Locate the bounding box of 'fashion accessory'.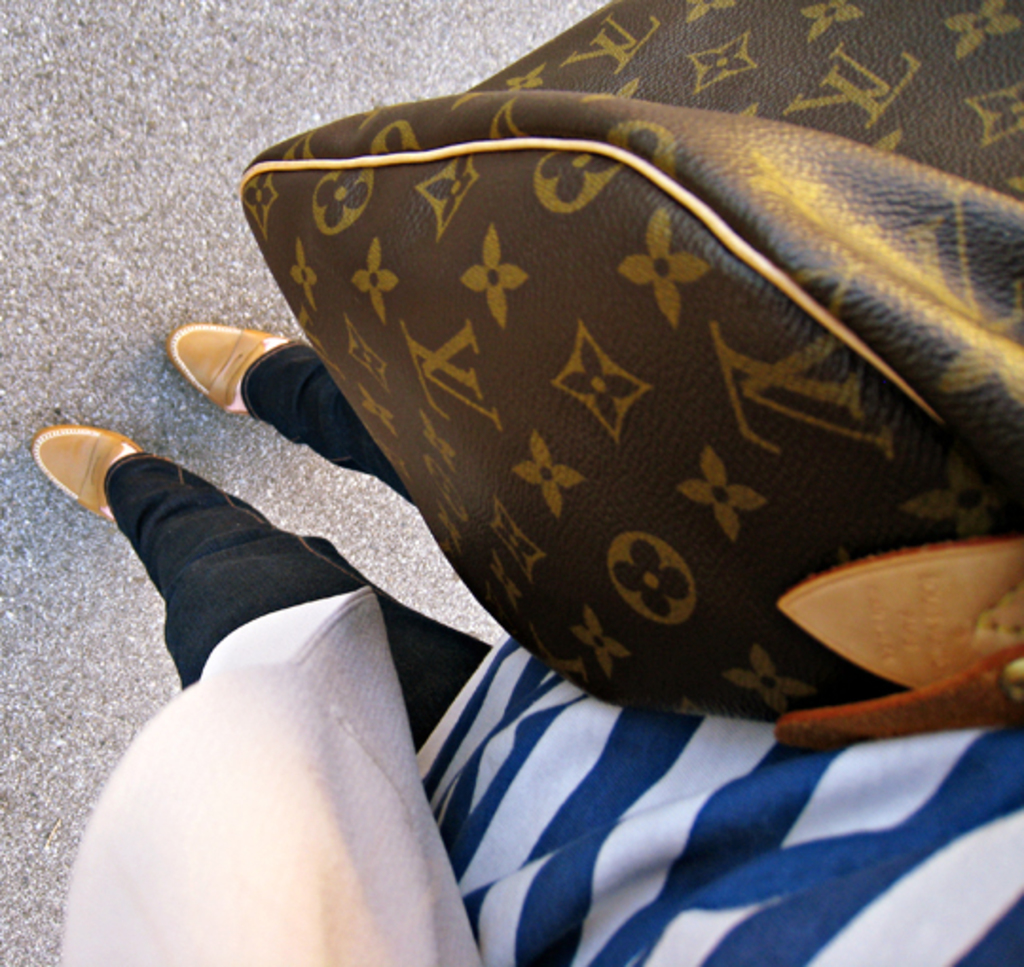
Bounding box: <region>28, 425, 146, 523</region>.
